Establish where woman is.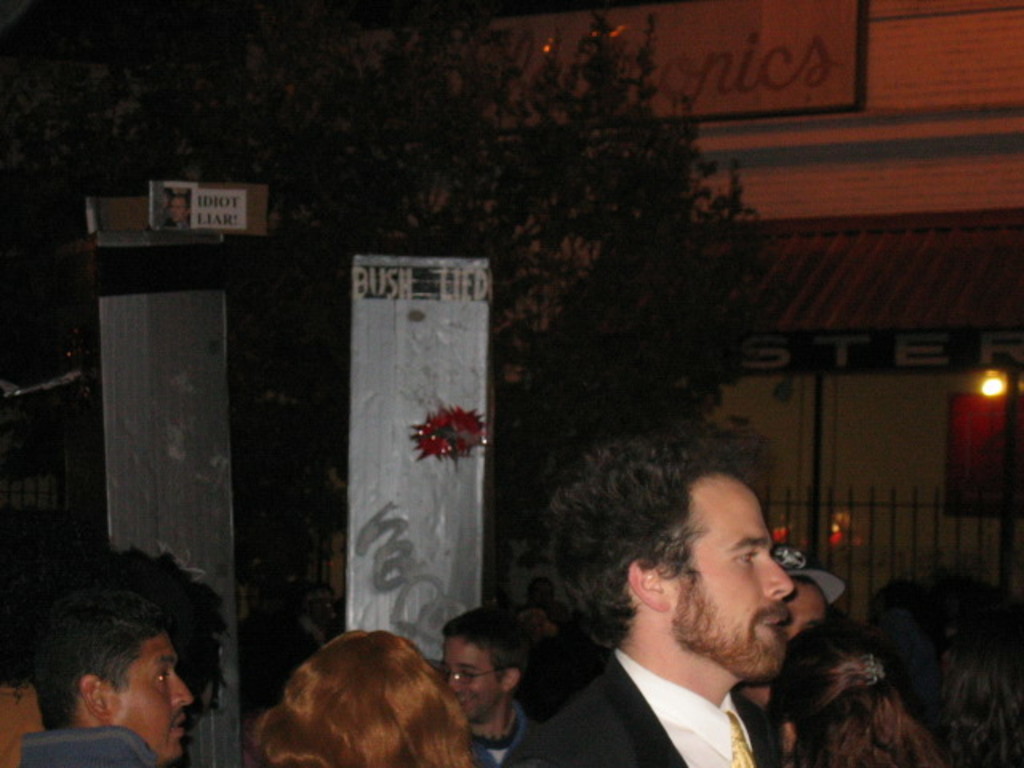
Established at x1=762, y1=579, x2=963, y2=760.
